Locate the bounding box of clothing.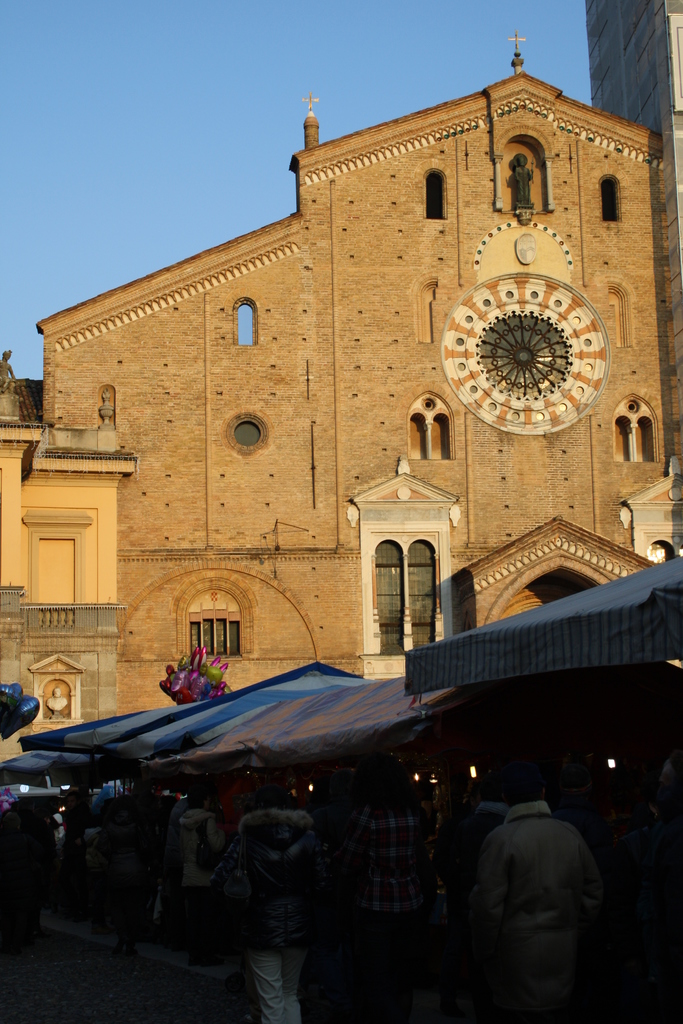
Bounding box: x1=348, y1=793, x2=439, y2=1012.
